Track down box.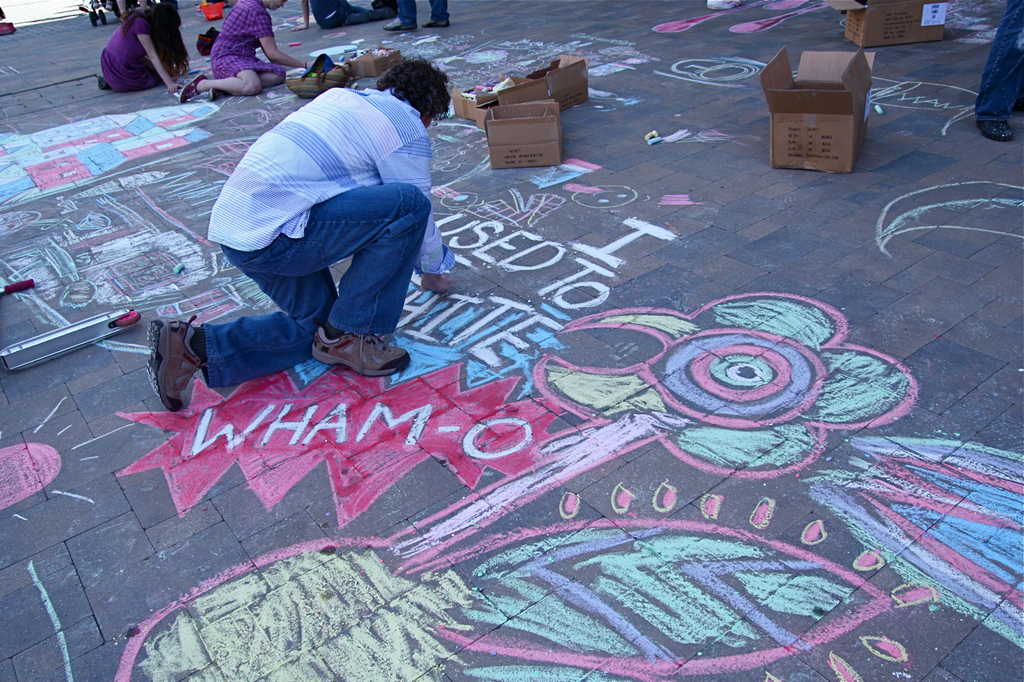
Tracked to 352/44/402/73.
